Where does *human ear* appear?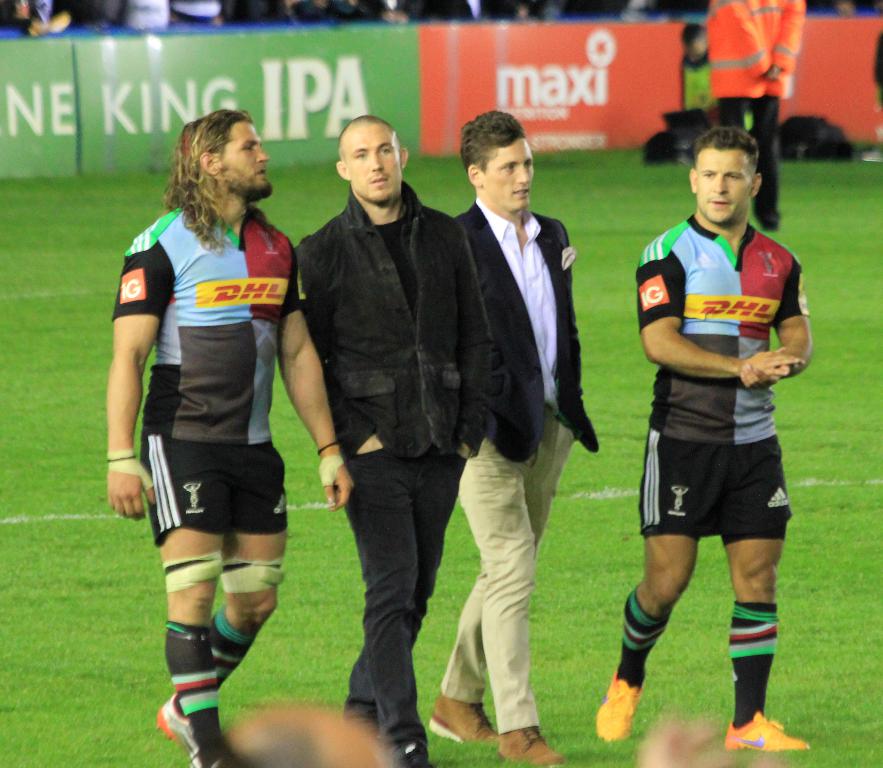
Appears at (687,167,695,190).
